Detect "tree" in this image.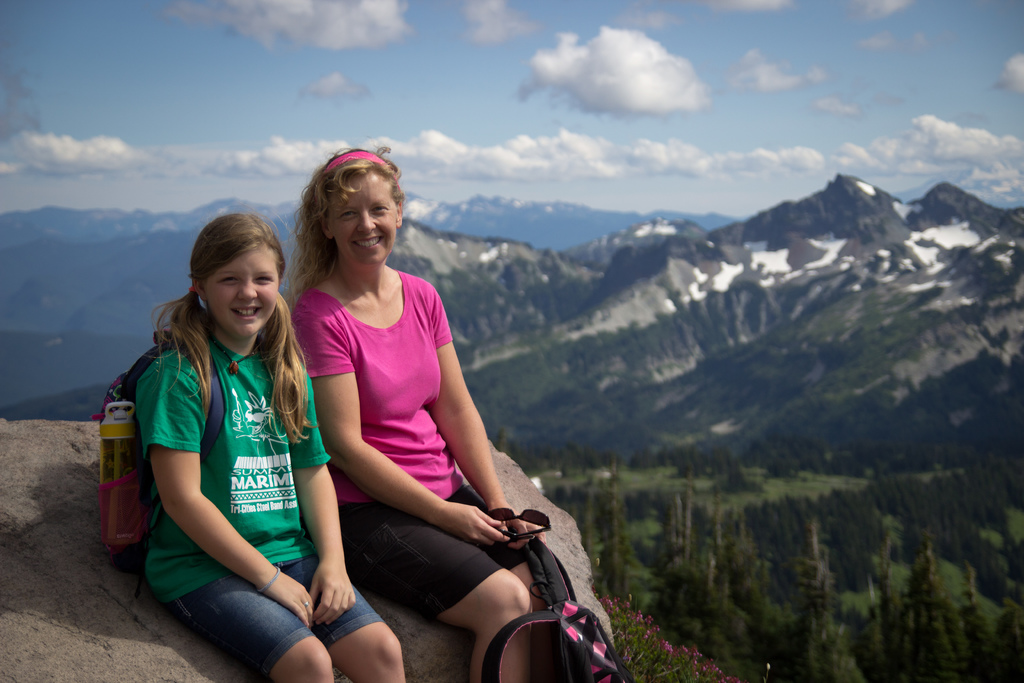
Detection: 959 563 992 682.
